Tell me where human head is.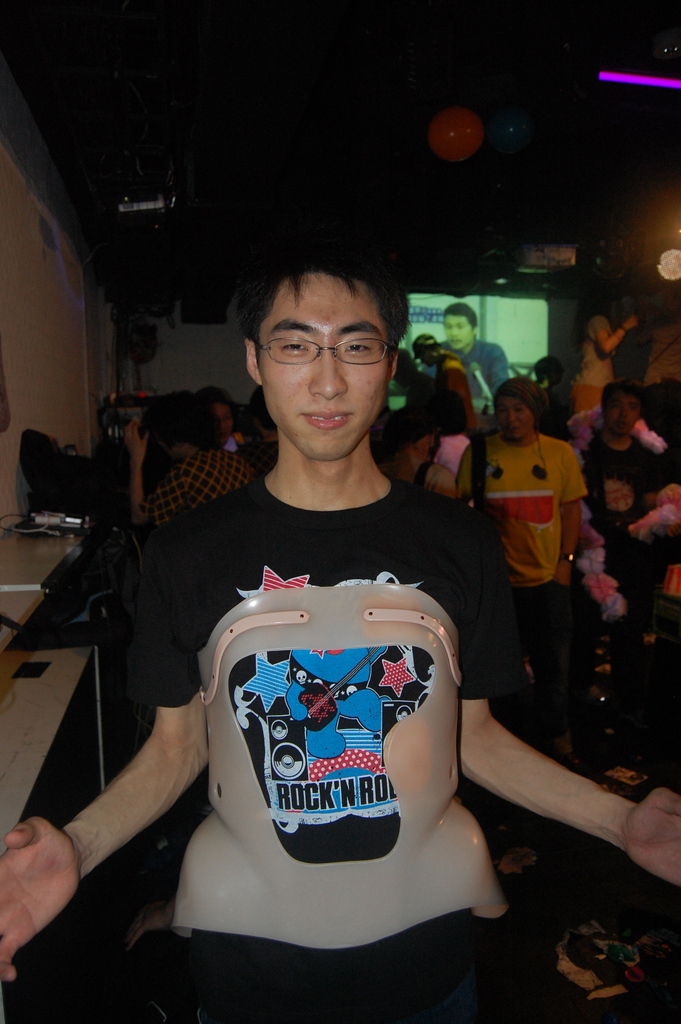
human head is at 530 356 564 390.
